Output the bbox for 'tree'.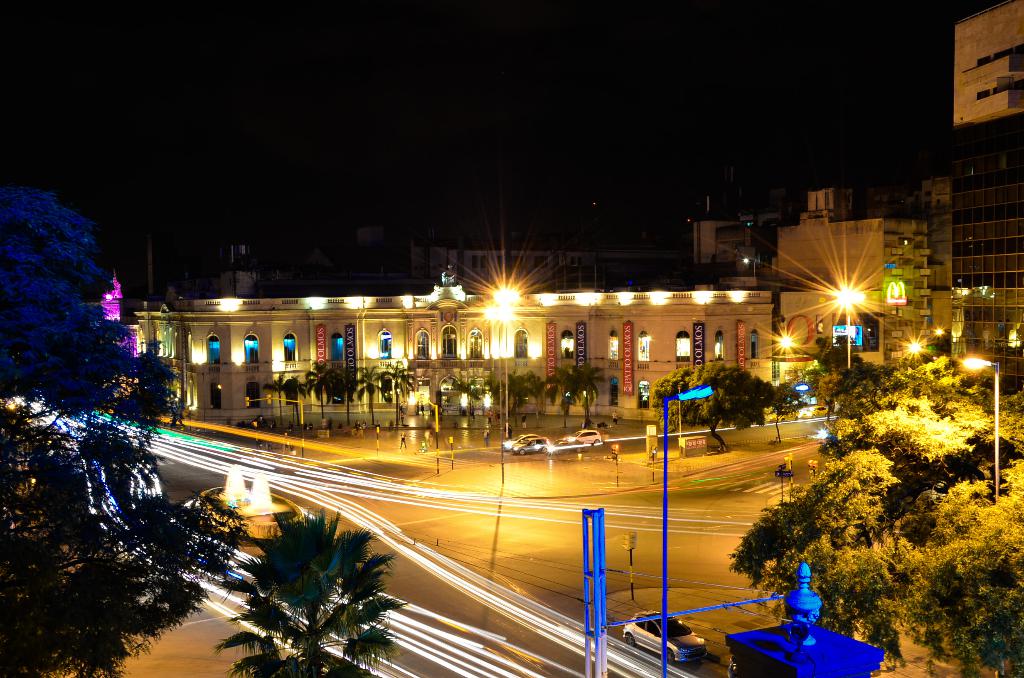
(646,356,776,445).
